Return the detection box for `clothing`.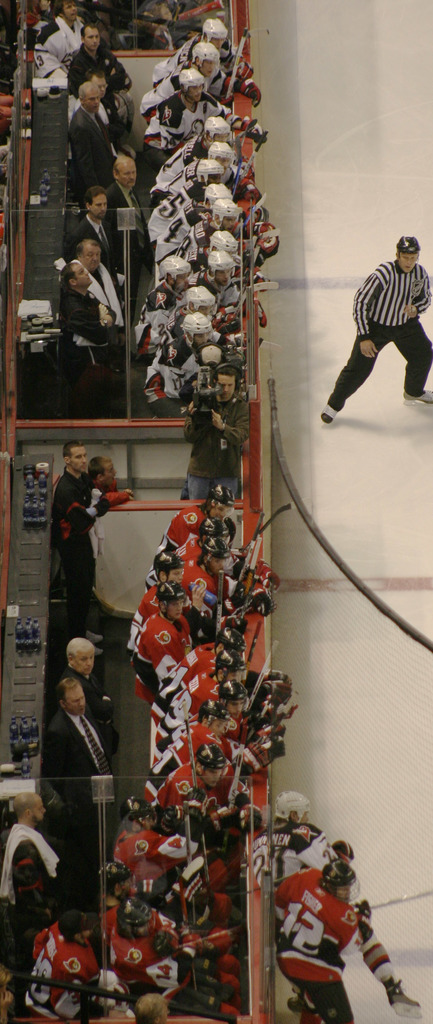
{"left": 106, "top": 825, "right": 174, "bottom": 870}.
